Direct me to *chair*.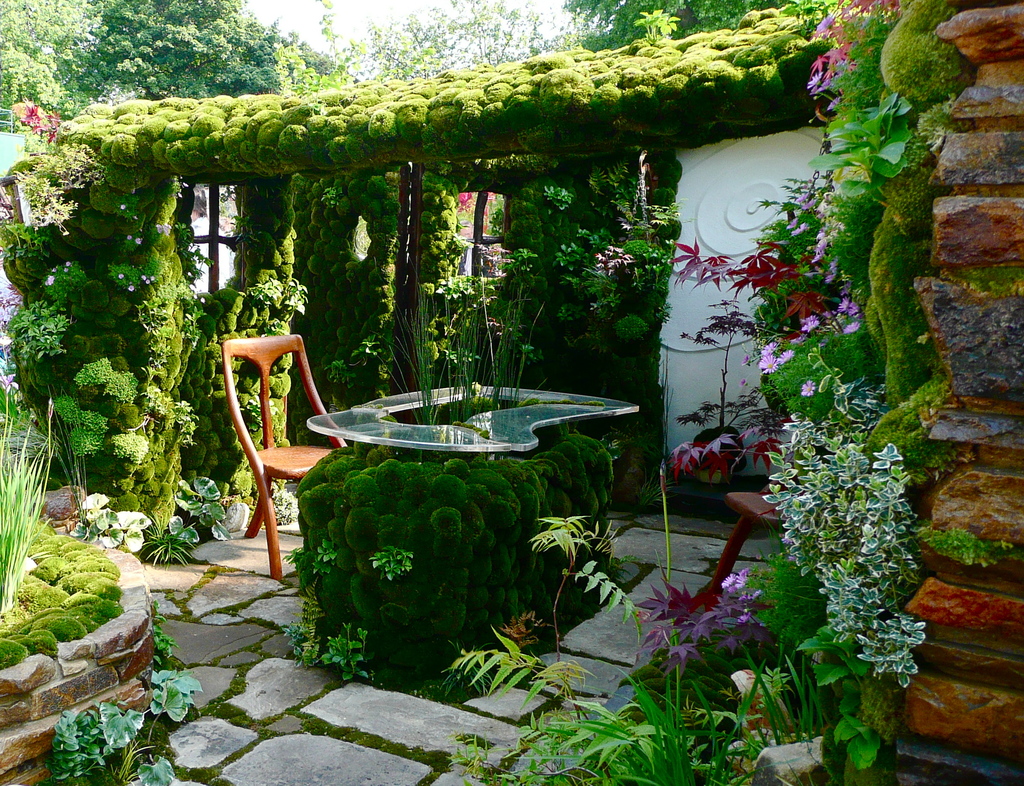
Direction: bbox=[703, 486, 809, 592].
